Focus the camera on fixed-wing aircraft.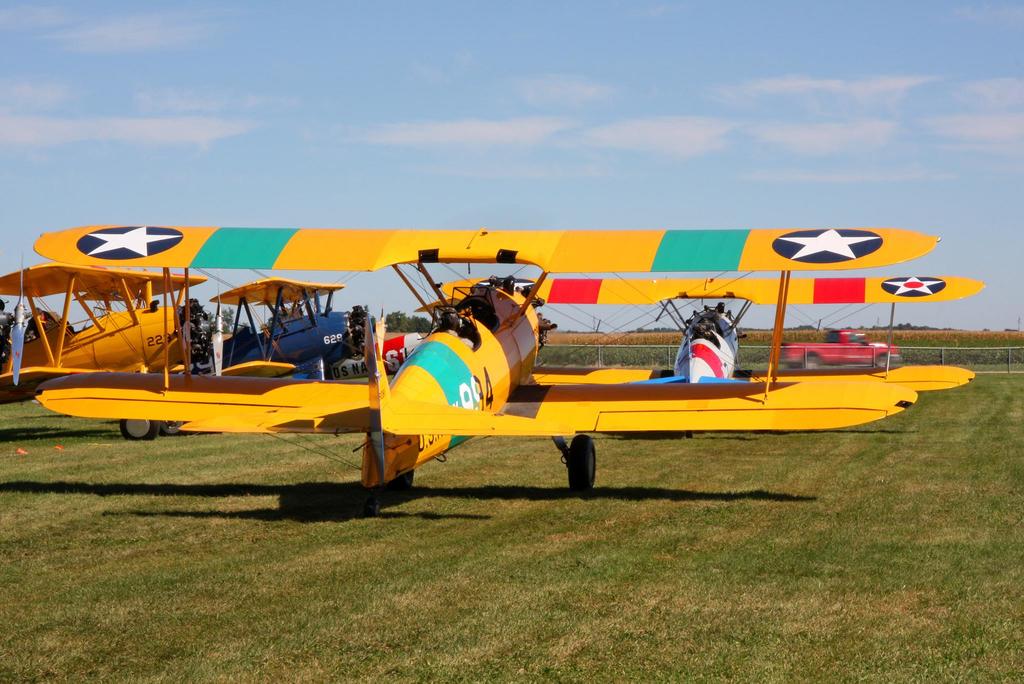
Focus region: (left=28, top=222, right=990, bottom=503).
